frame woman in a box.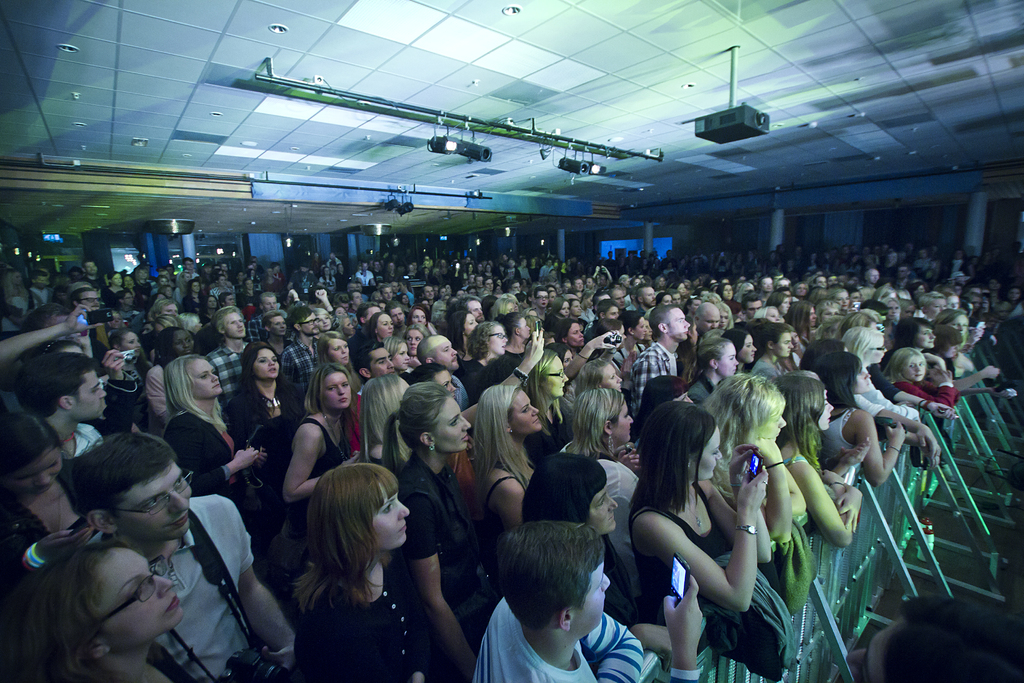
x1=476 y1=373 x2=540 y2=541.
